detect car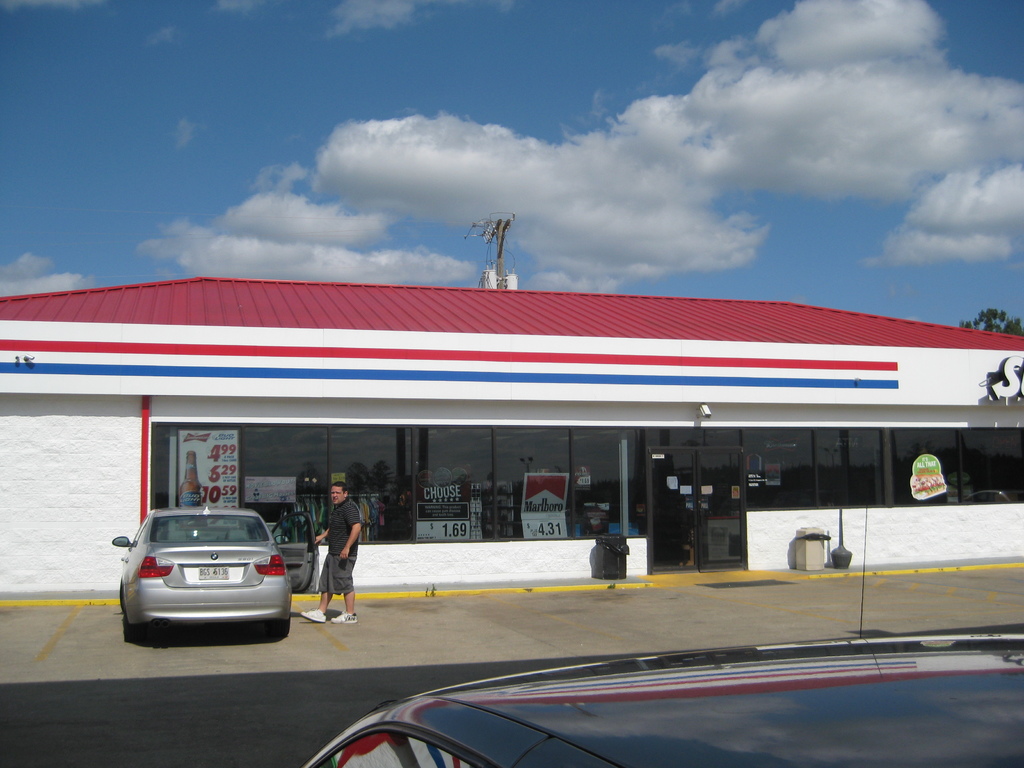
(303,505,1023,767)
